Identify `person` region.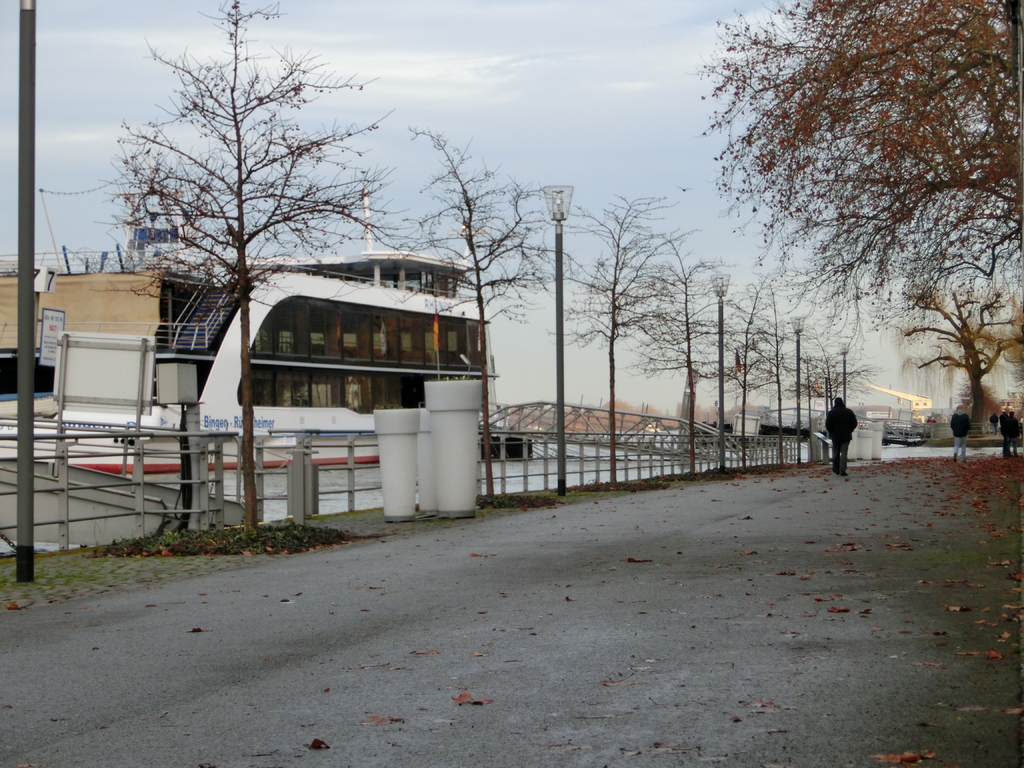
Region: box=[821, 394, 861, 480].
